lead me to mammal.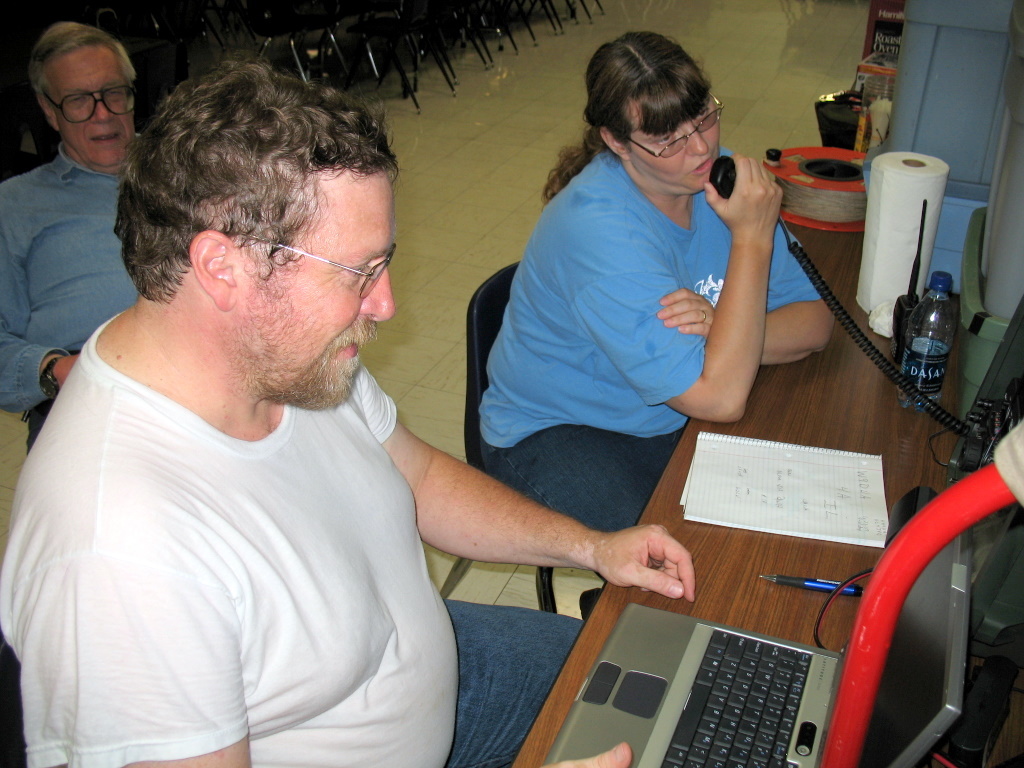
Lead to bbox=[0, 24, 157, 455].
